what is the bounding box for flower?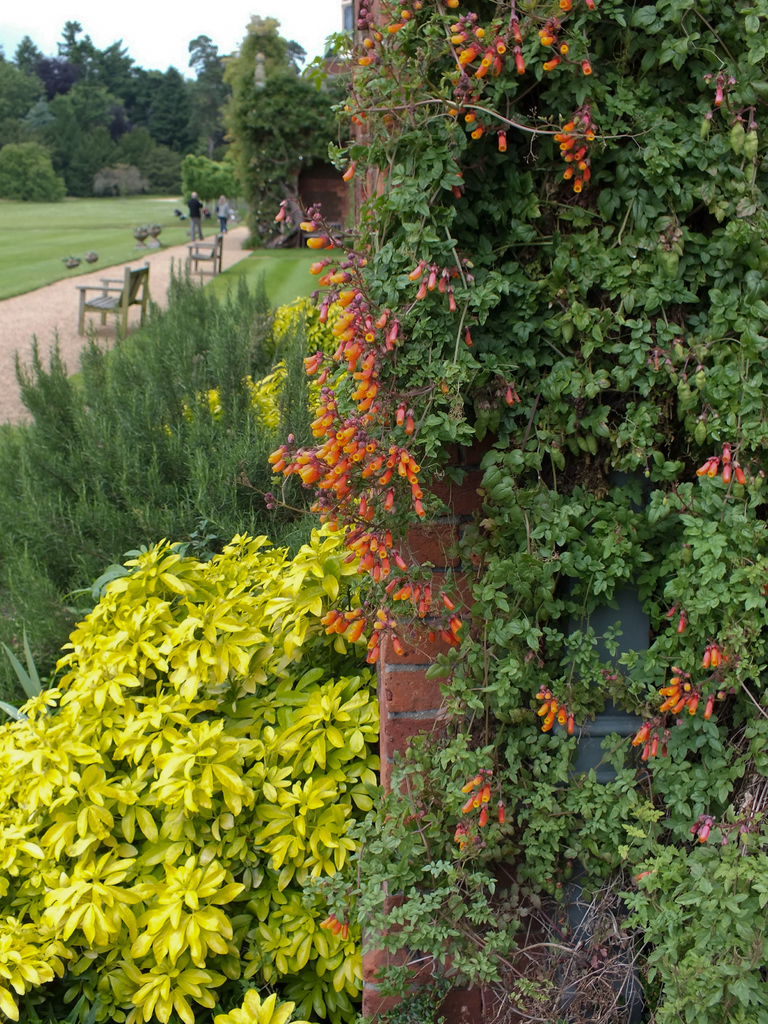
region(458, 774, 510, 825).
